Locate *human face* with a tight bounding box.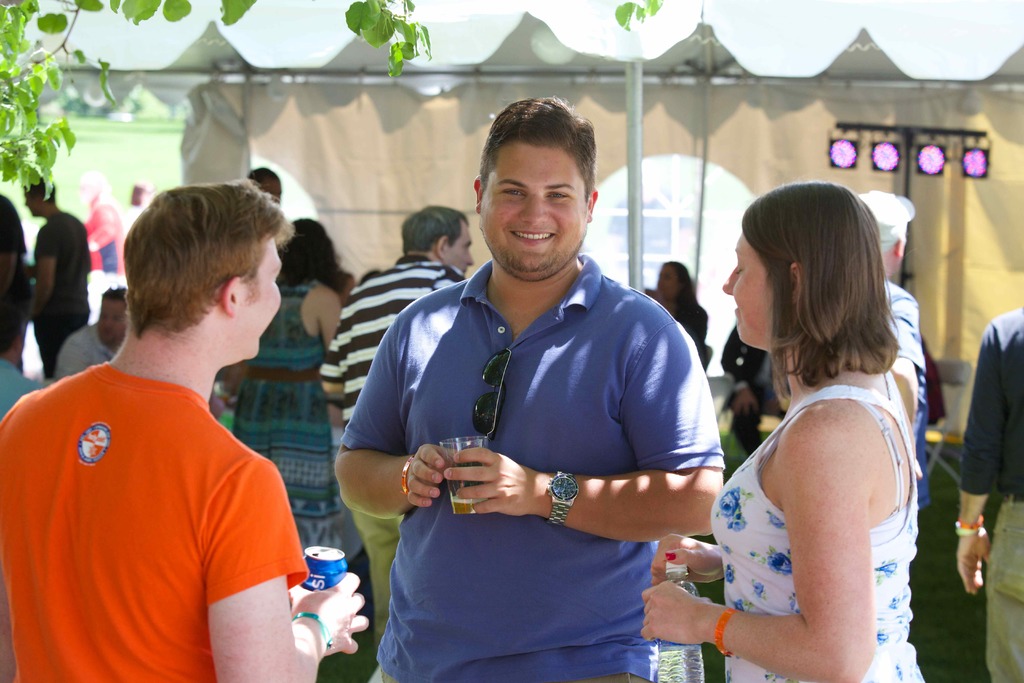
bbox=[230, 231, 278, 353].
